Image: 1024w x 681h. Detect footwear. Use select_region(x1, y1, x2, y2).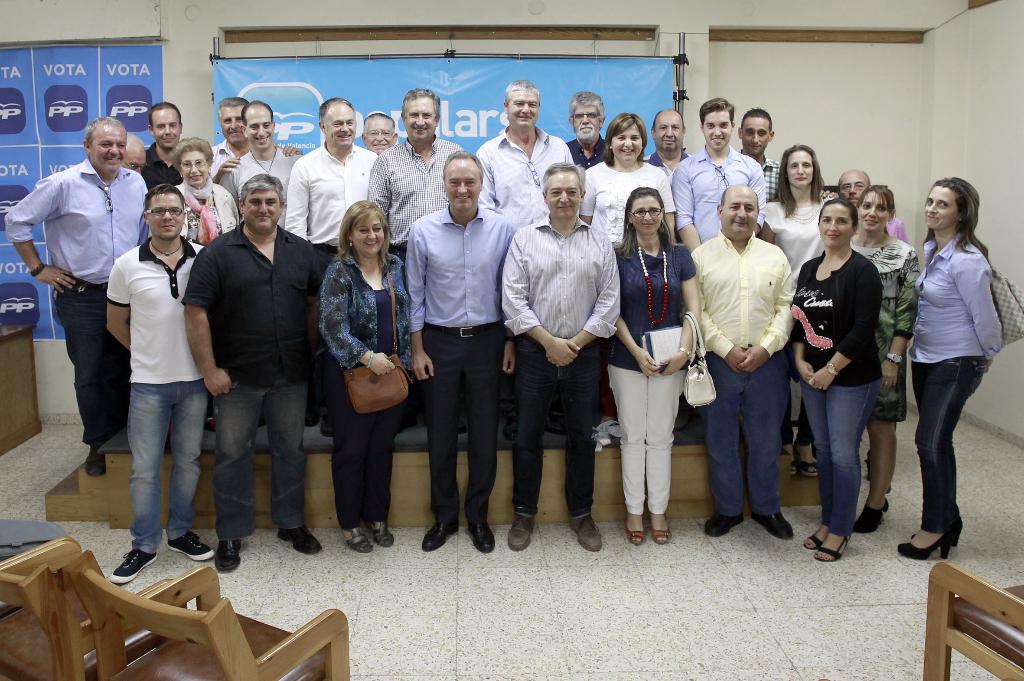
select_region(274, 536, 324, 556).
